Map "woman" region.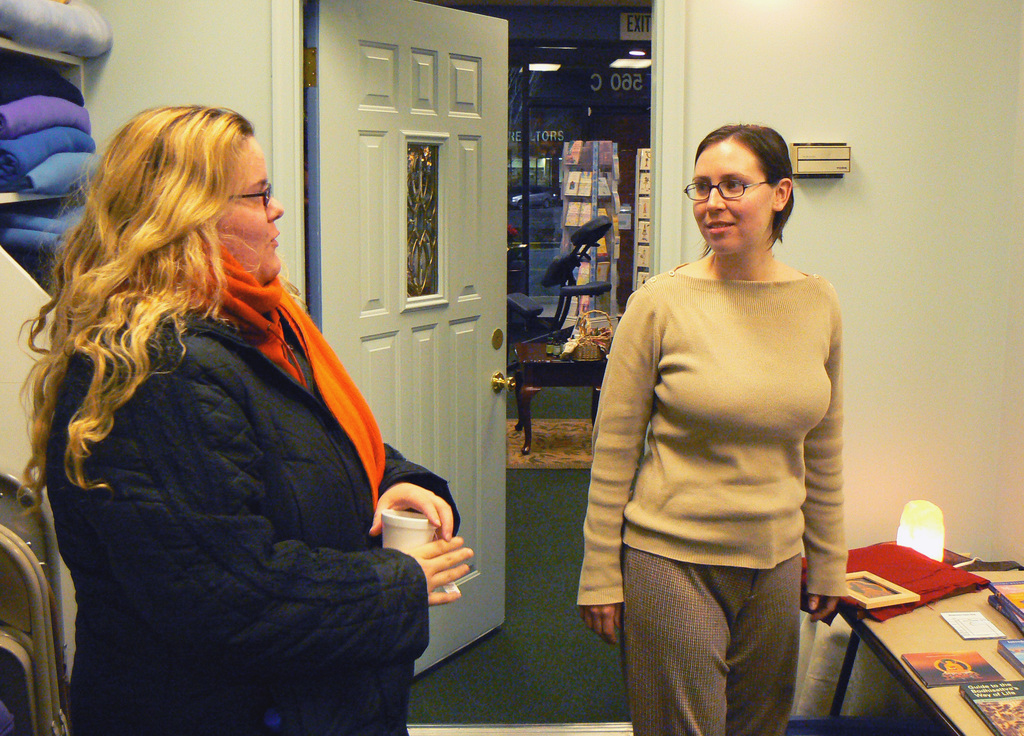
Mapped to bbox=(27, 96, 449, 716).
